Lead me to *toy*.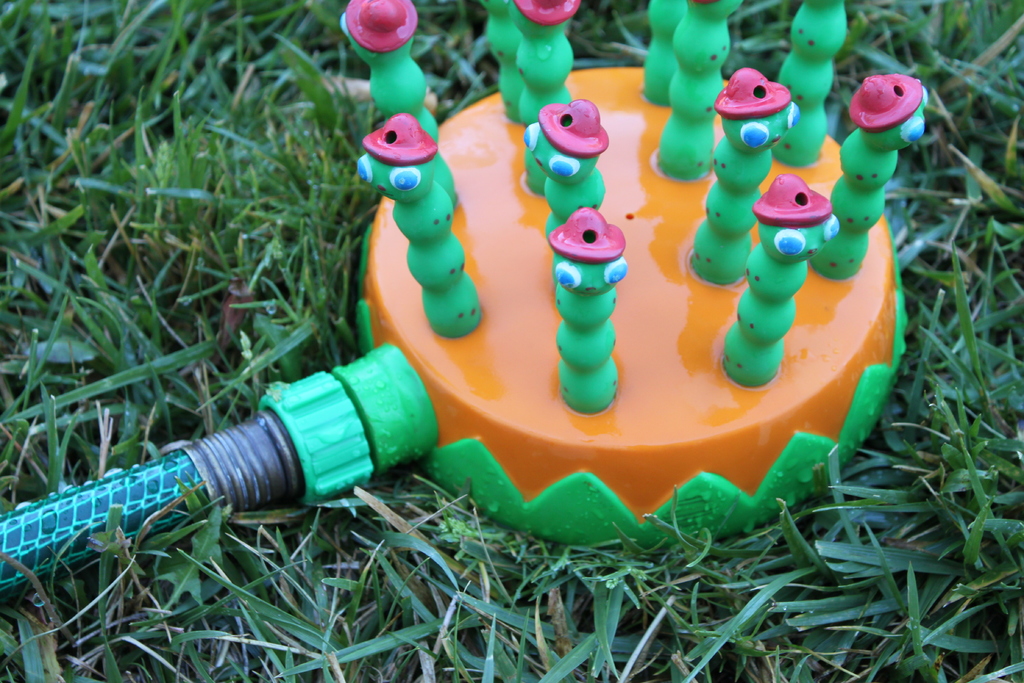
Lead to {"x1": 812, "y1": 72, "x2": 928, "y2": 288}.
